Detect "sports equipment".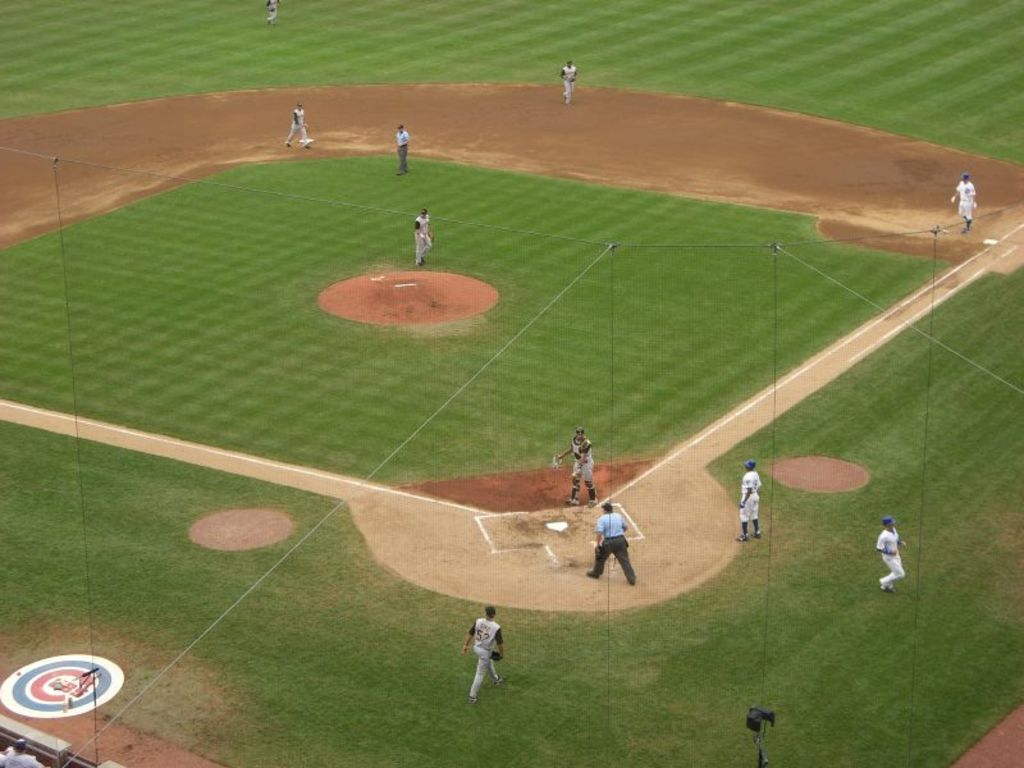
Detected at (572,479,582,506).
